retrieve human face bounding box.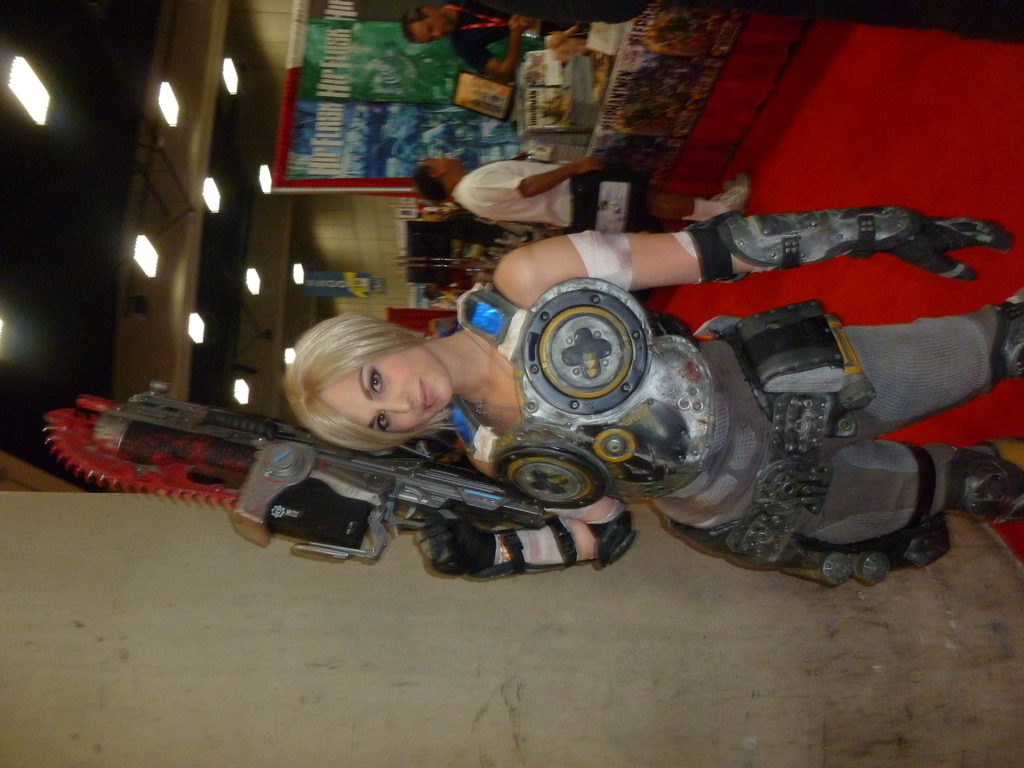
Bounding box: 404/10/449/43.
